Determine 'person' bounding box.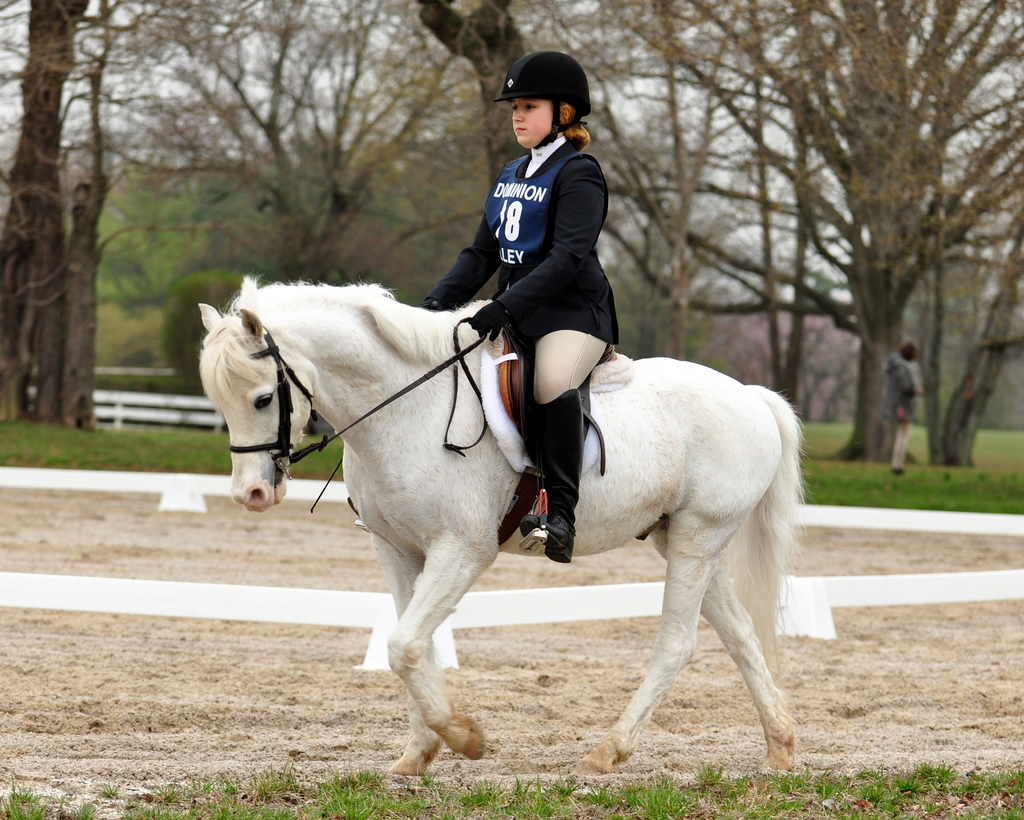
Determined: <bbox>884, 338, 928, 468</bbox>.
